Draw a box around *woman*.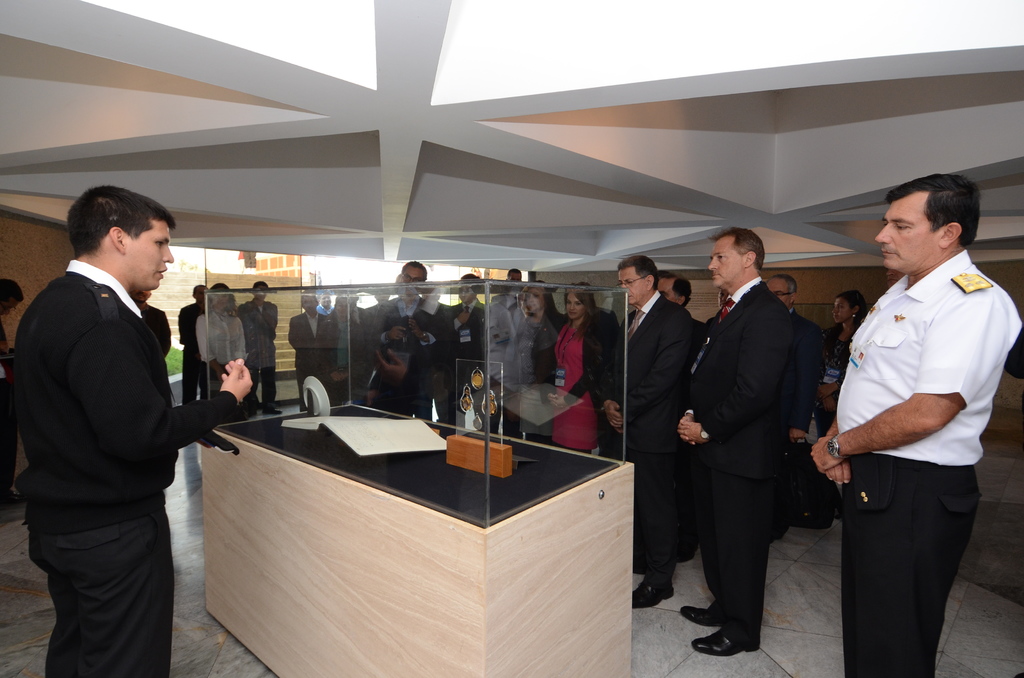
l=194, t=289, r=251, b=394.
